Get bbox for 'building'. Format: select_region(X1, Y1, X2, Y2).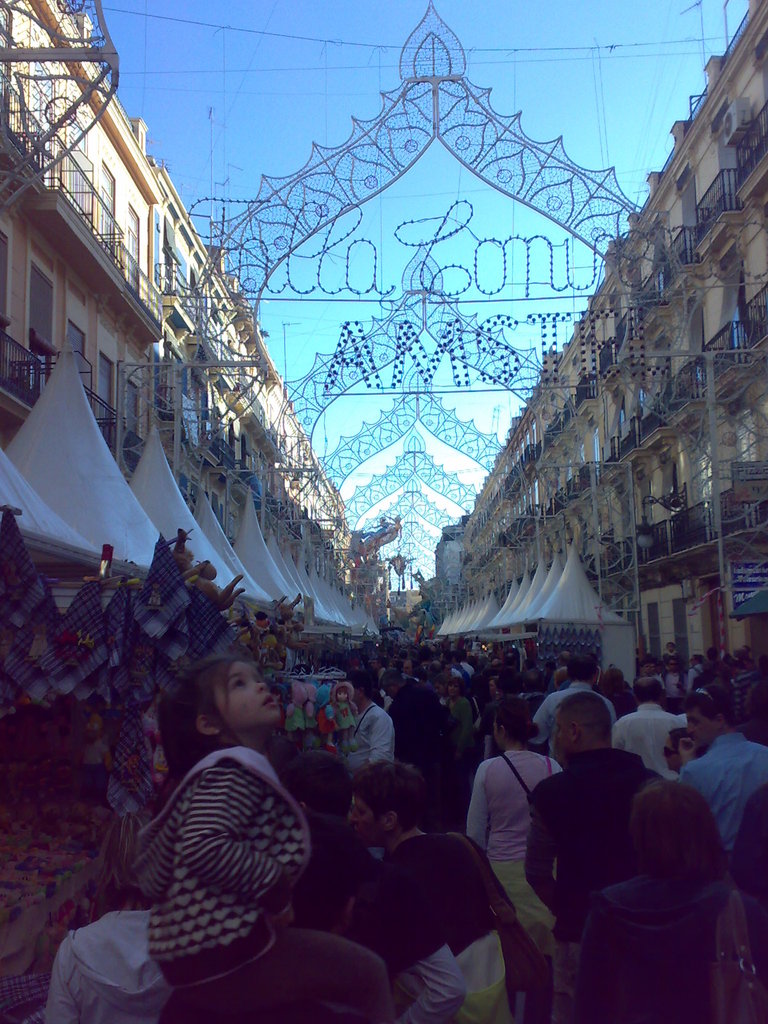
select_region(0, 0, 360, 776).
